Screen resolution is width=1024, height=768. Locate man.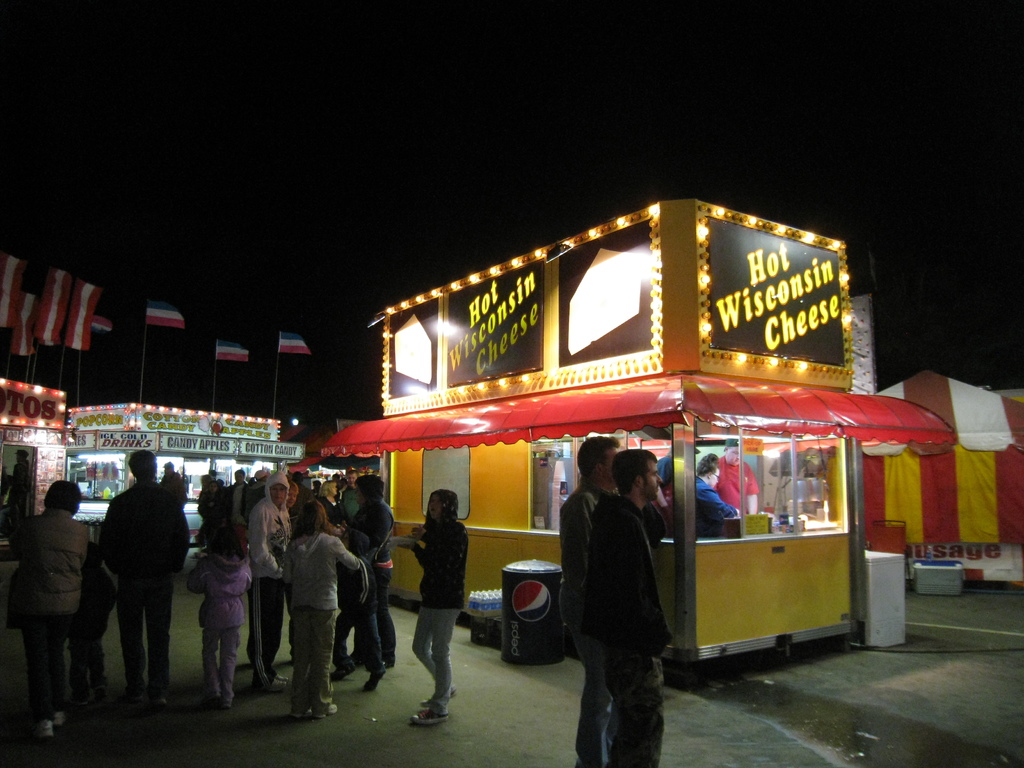
(662,444,687,495).
